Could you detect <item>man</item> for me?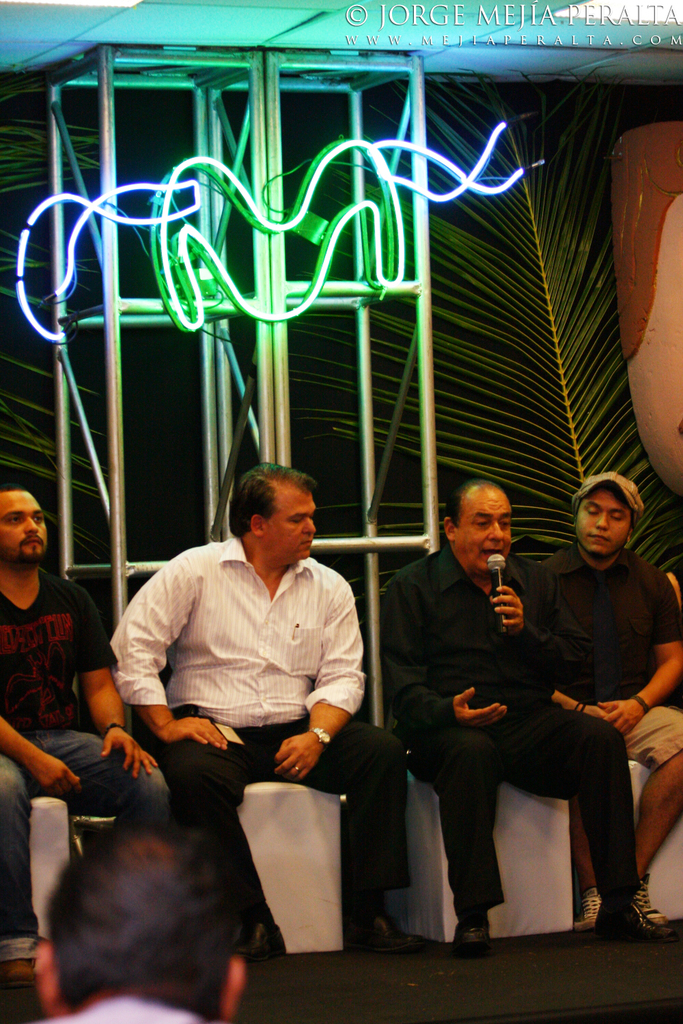
Detection result: 378 468 657 961.
